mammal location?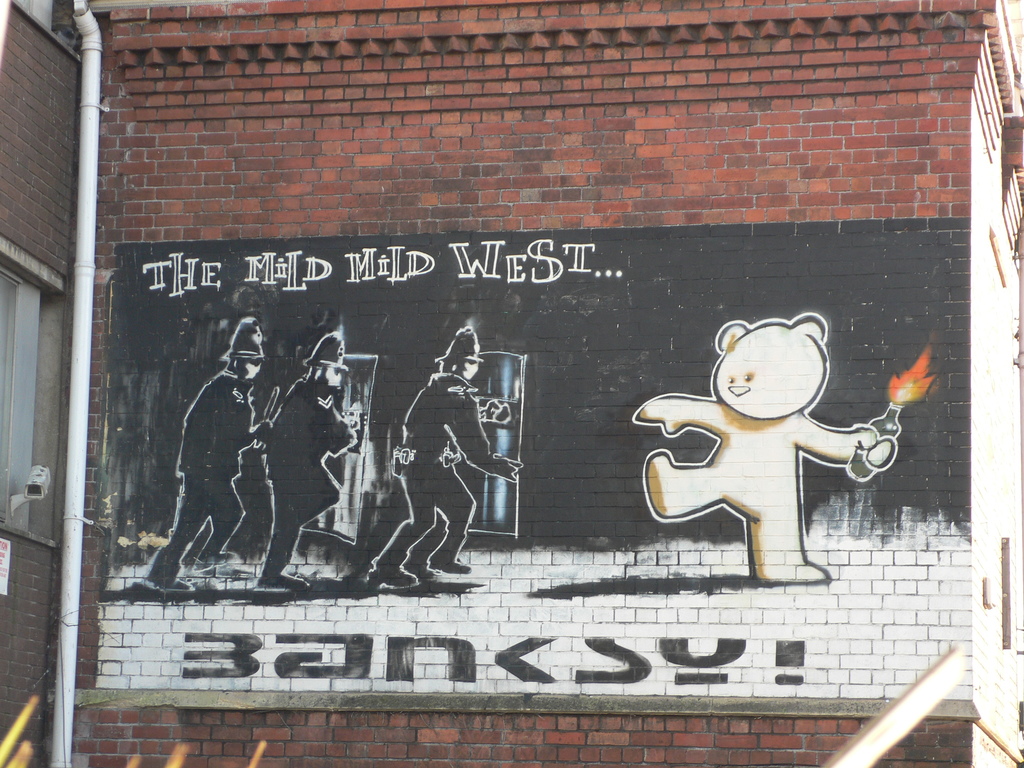
left=367, top=326, right=522, bottom=587
